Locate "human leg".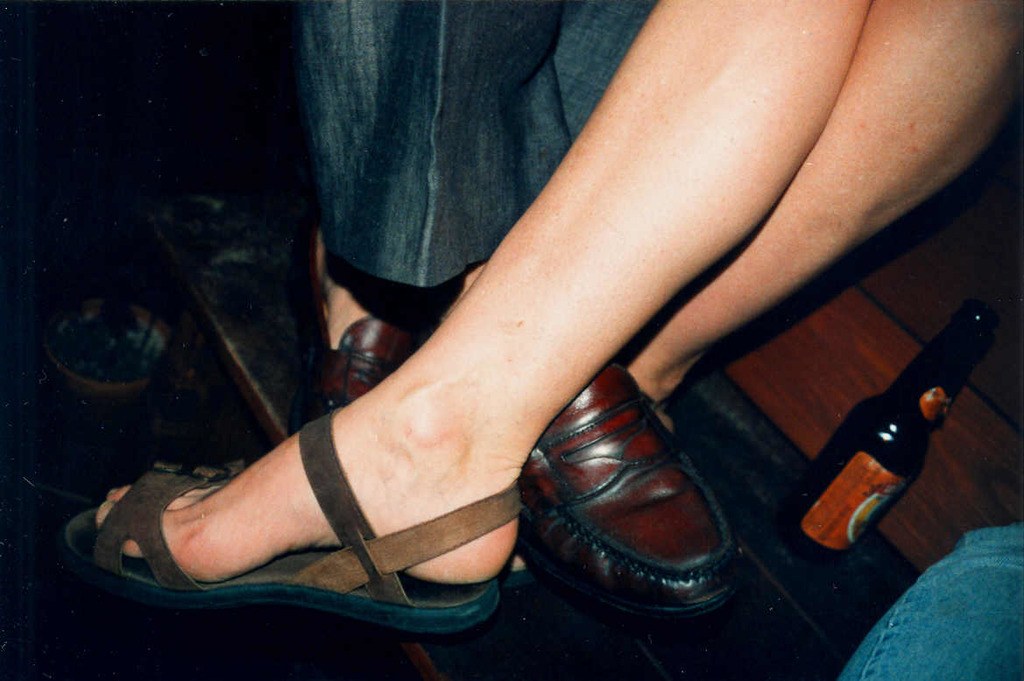
Bounding box: x1=93 y1=4 x2=1017 y2=586.
